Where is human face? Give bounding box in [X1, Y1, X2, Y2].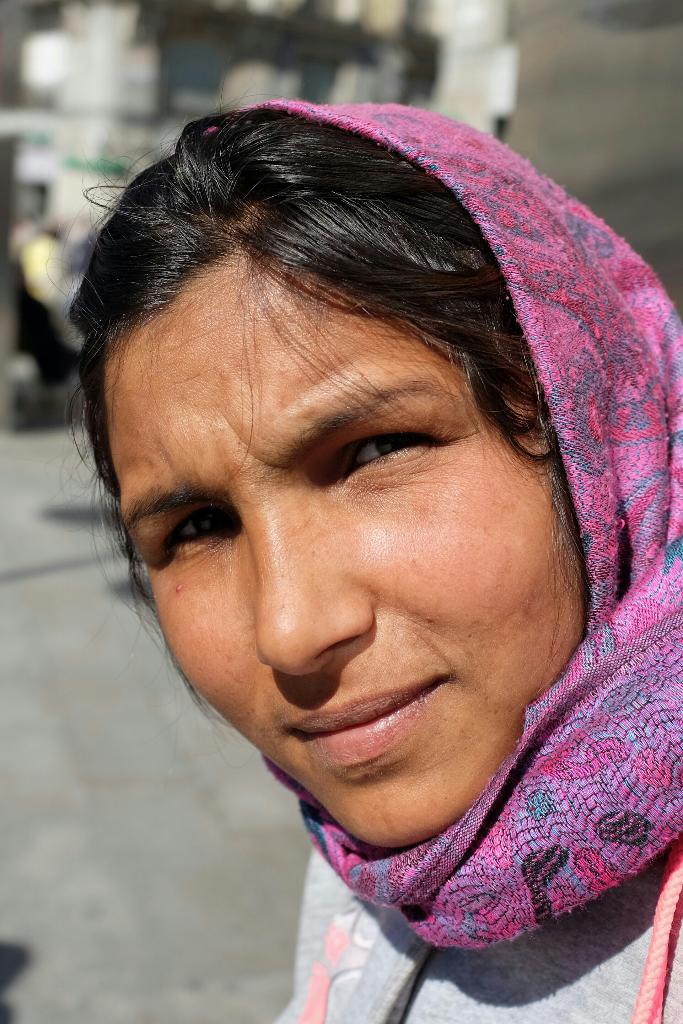
[97, 246, 575, 848].
